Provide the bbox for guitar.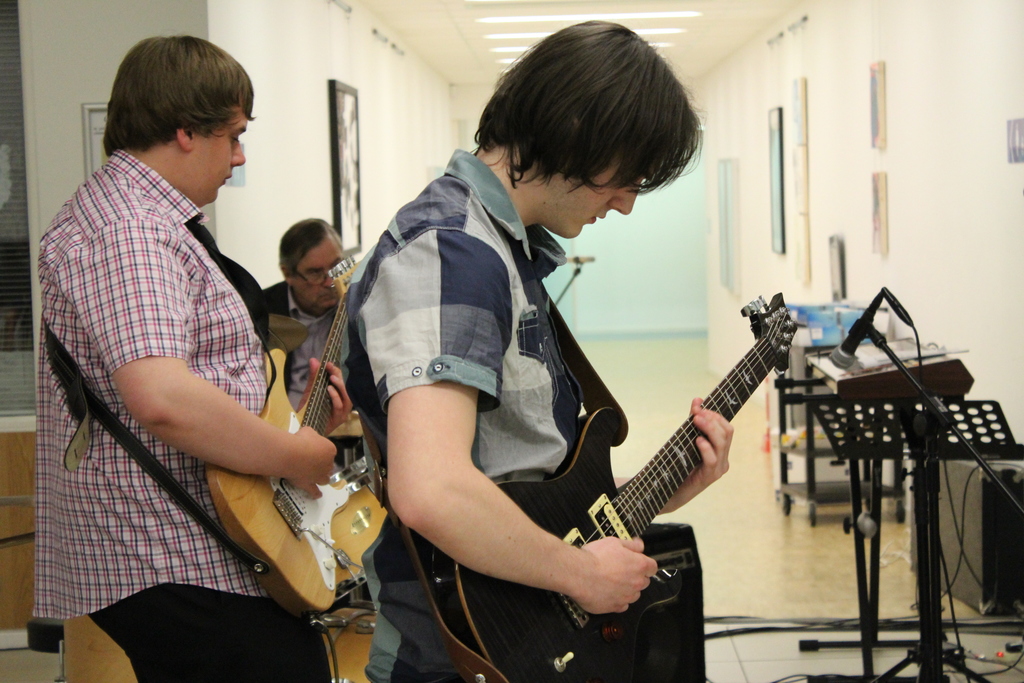
(429,290,799,682).
